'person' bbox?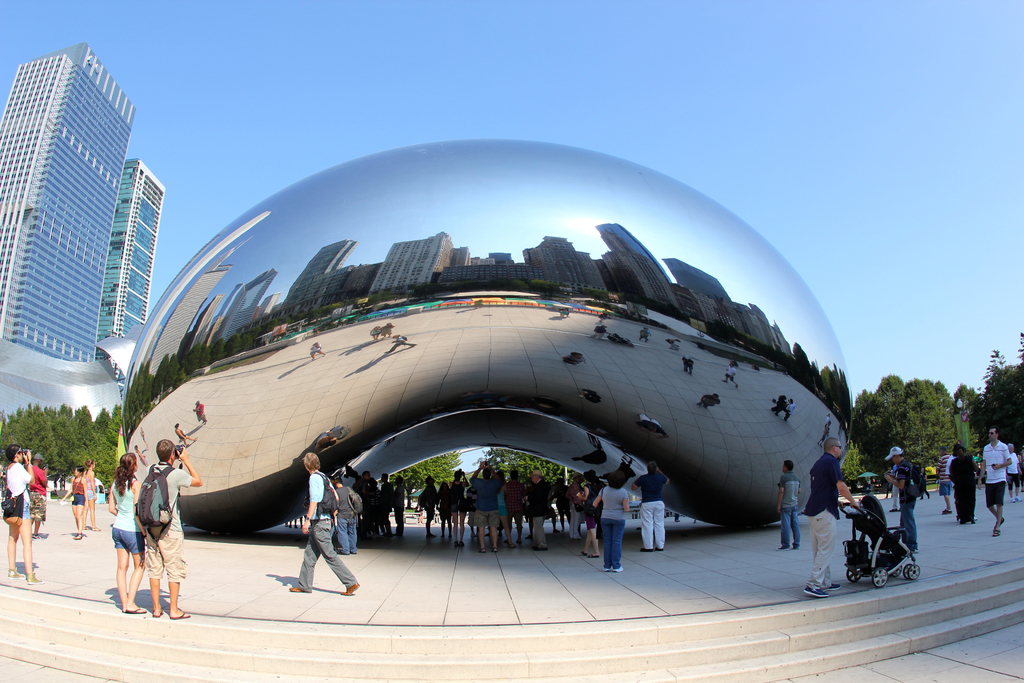
Rect(62, 460, 90, 540)
